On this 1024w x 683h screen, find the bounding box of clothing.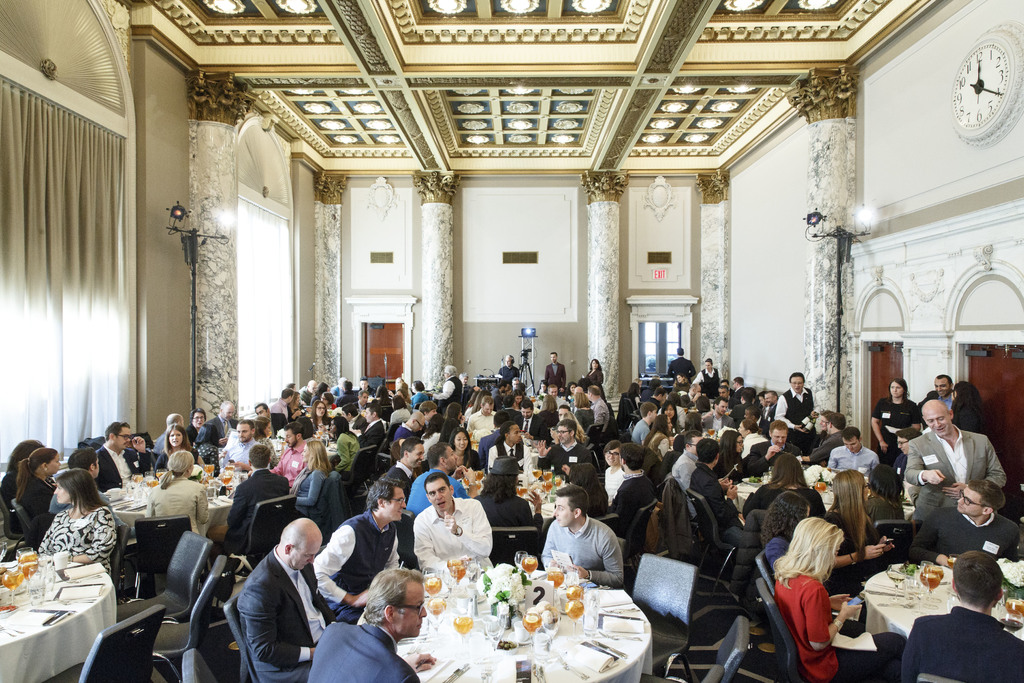
Bounding box: (x1=721, y1=451, x2=750, y2=480).
